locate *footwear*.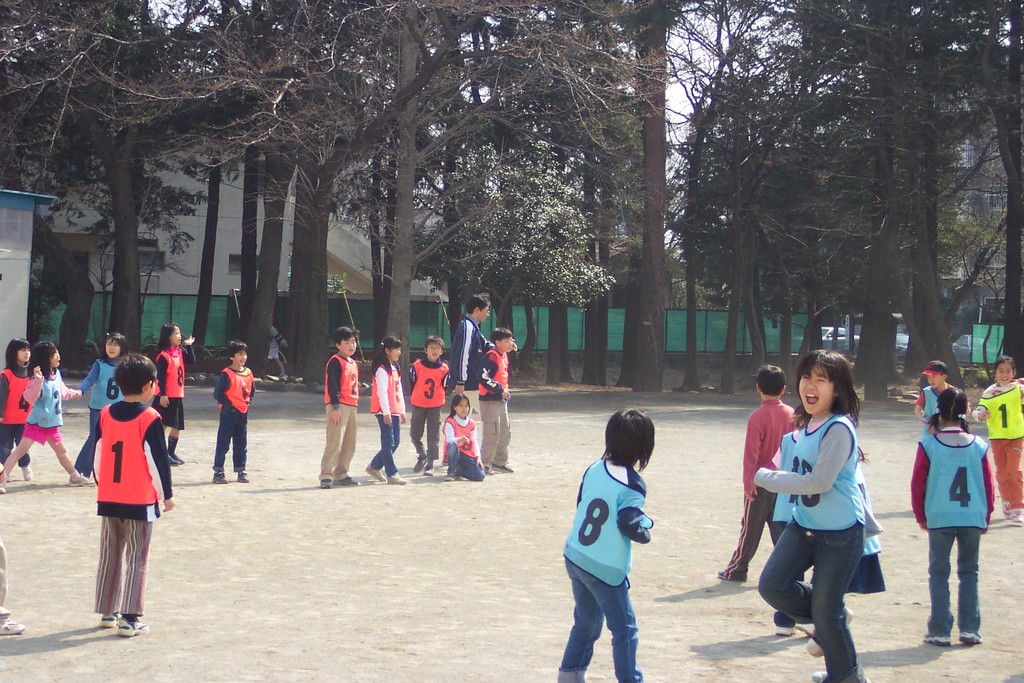
Bounding box: bbox=[1010, 507, 1023, 522].
